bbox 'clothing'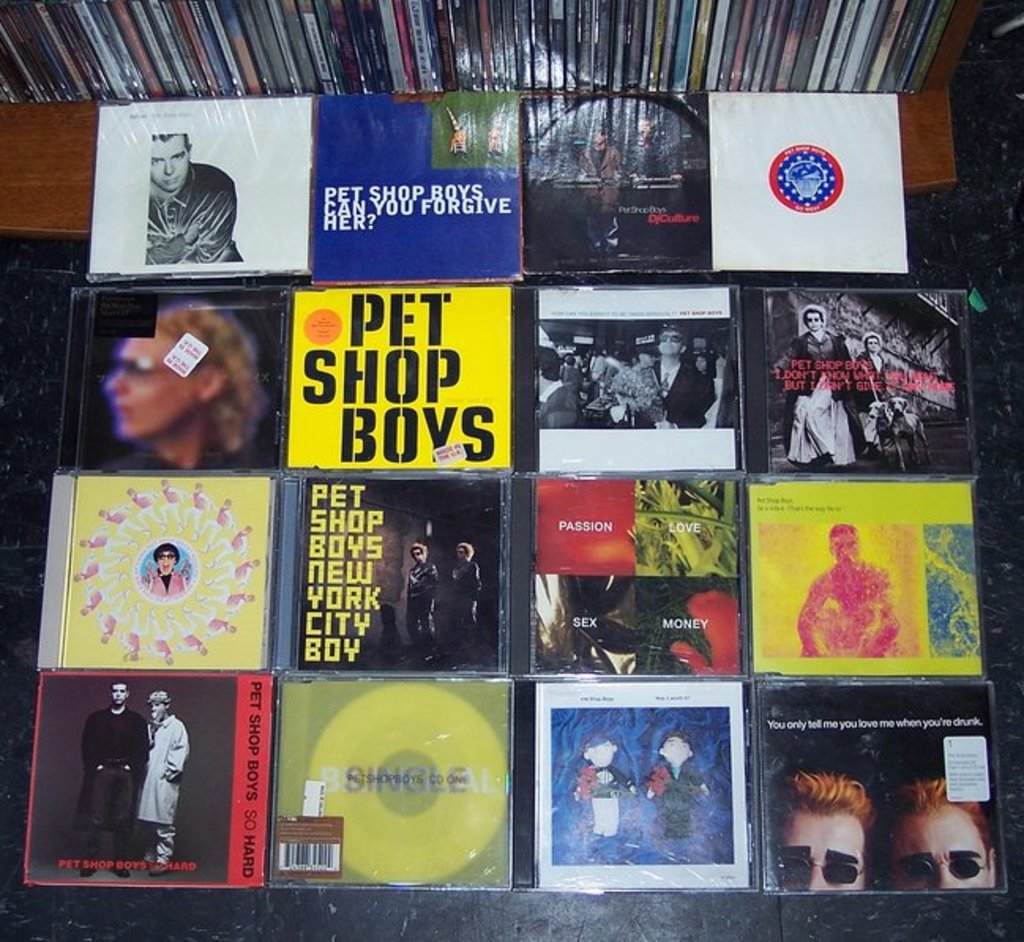
locate(140, 554, 178, 600)
